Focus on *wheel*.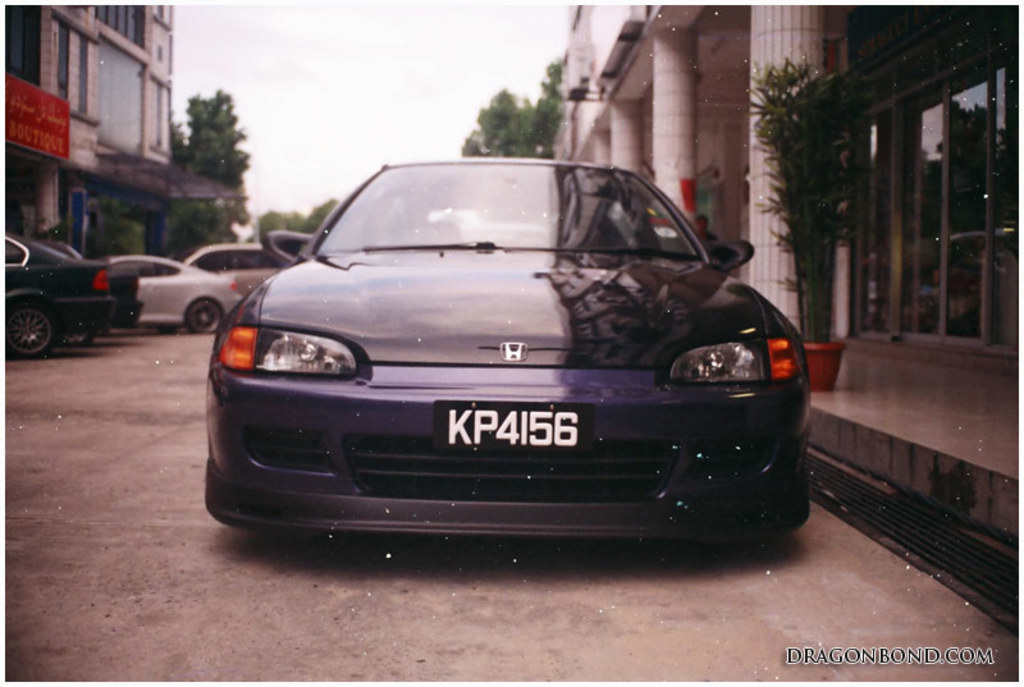
Focused at (65, 331, 91, 344).
